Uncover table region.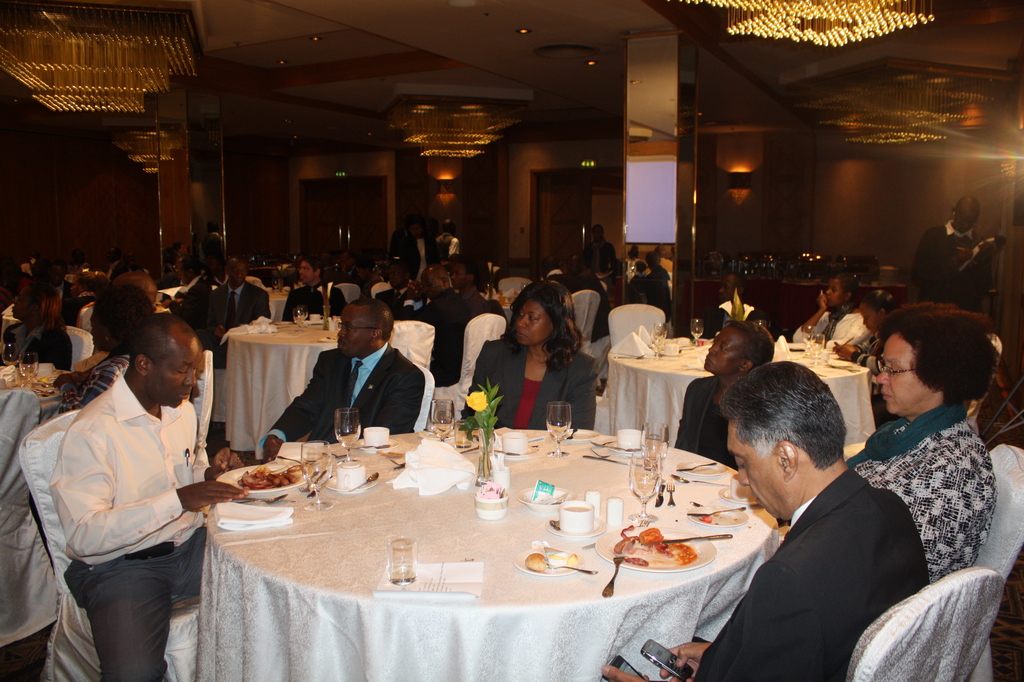
Uncovered: 163/419/778/674.
